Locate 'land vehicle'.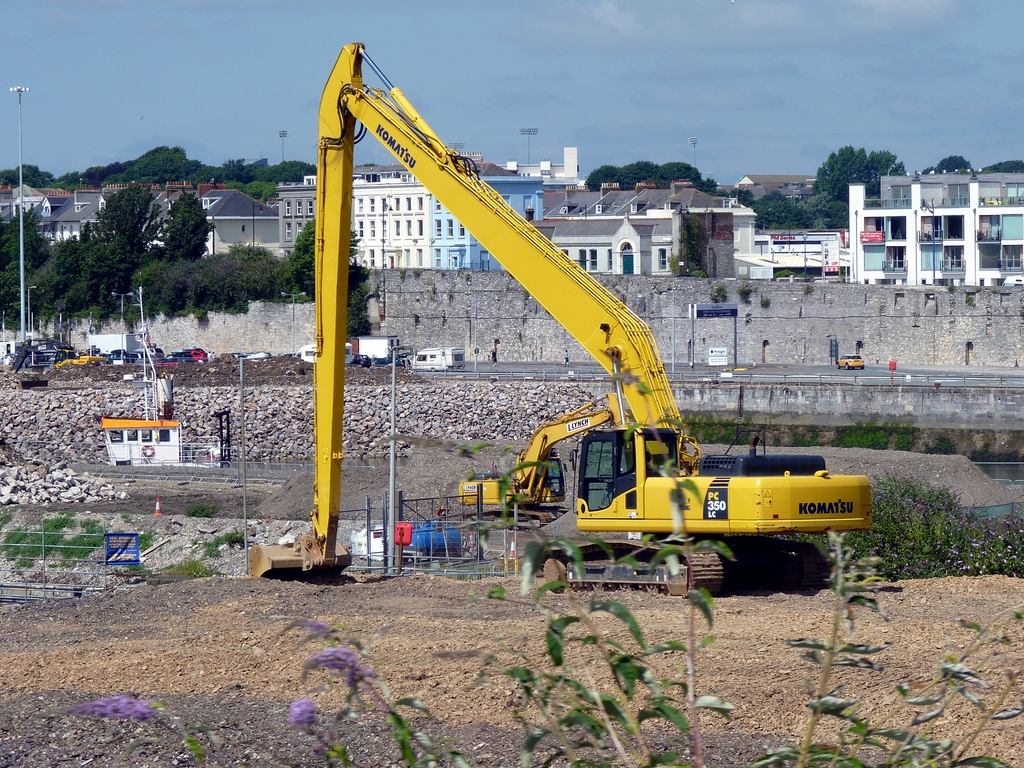
Bounding box: Rect(351, 335, 401, 362).
